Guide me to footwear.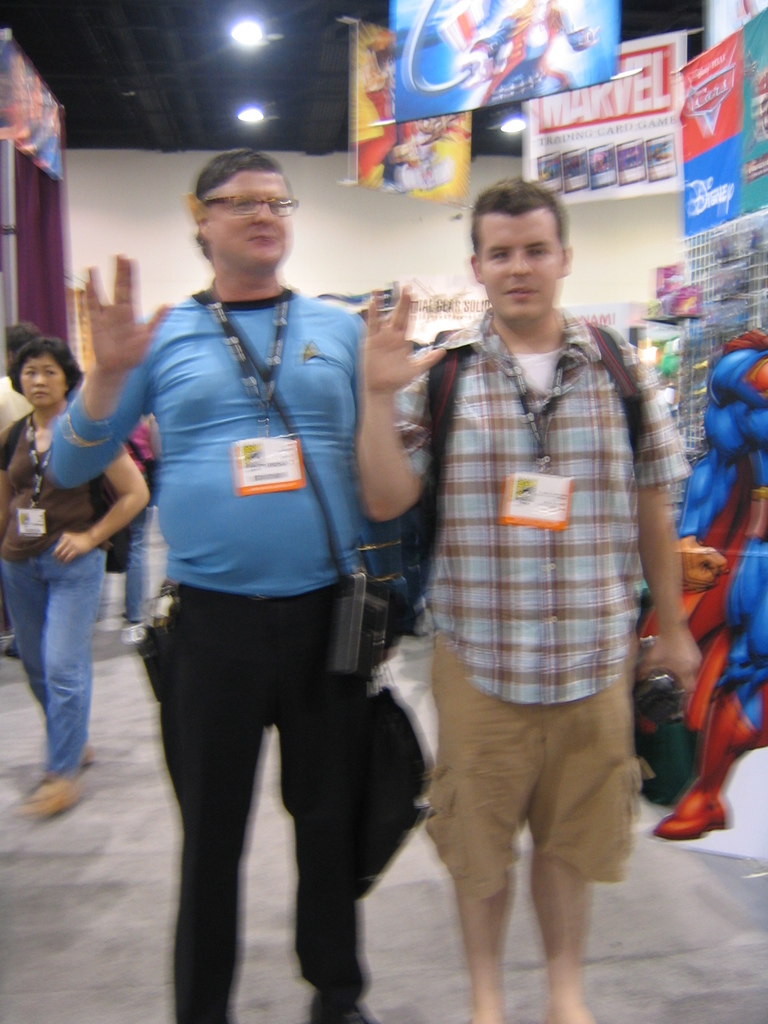
Guidance: <bbox>12, 776, 90, 819</bbox>.
